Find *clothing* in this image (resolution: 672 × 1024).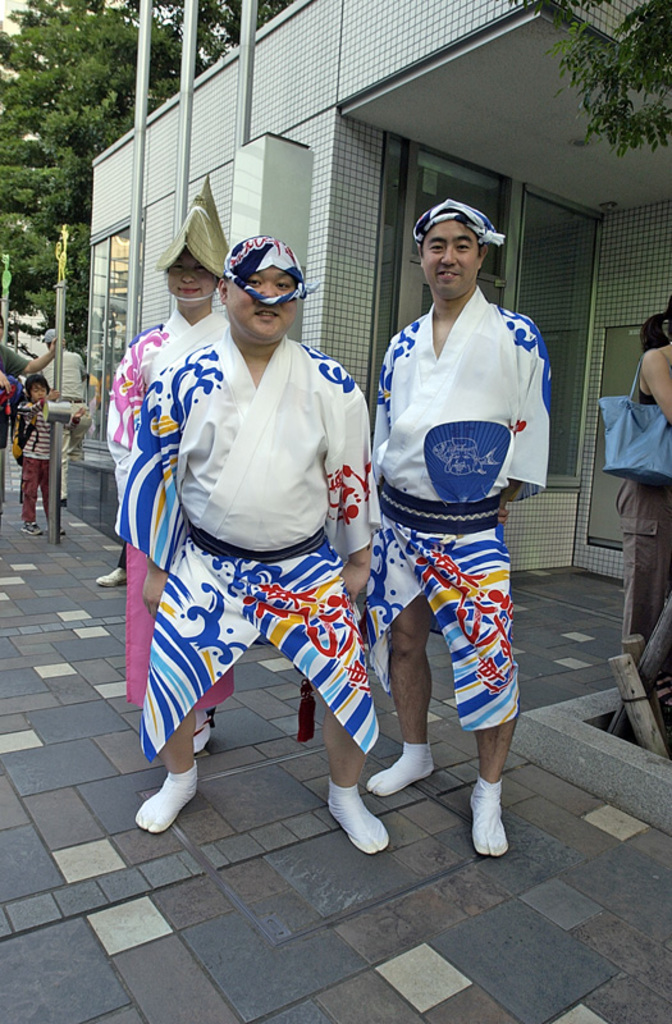
select_region(18, 410, 68, 534).
